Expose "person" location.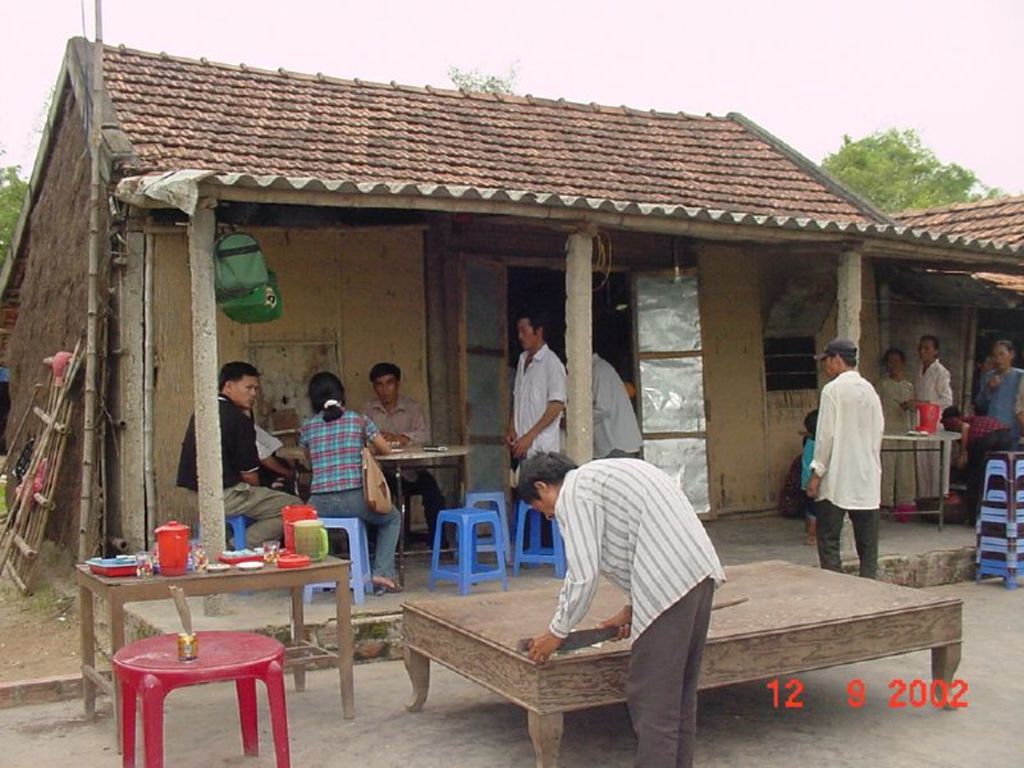
Exposed at [581, 335, 645, 457].
